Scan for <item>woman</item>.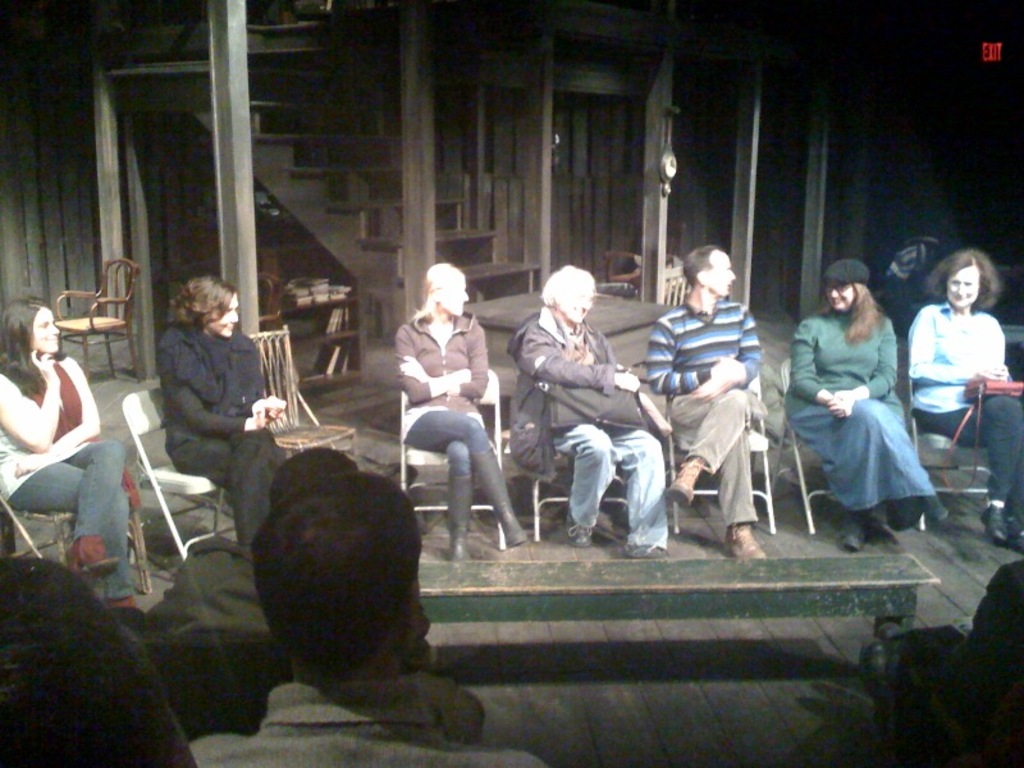
Scan result: bbox=[906, 239, 1023, 552].
